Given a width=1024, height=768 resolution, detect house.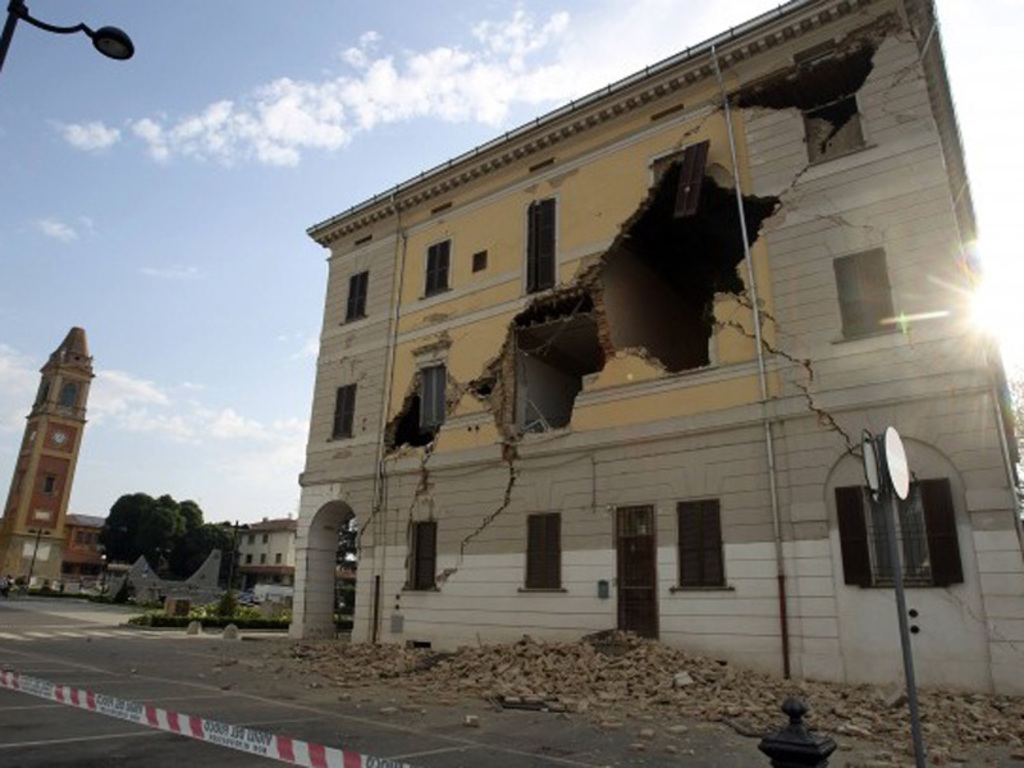
rect(306, 0, 1023, 699).
